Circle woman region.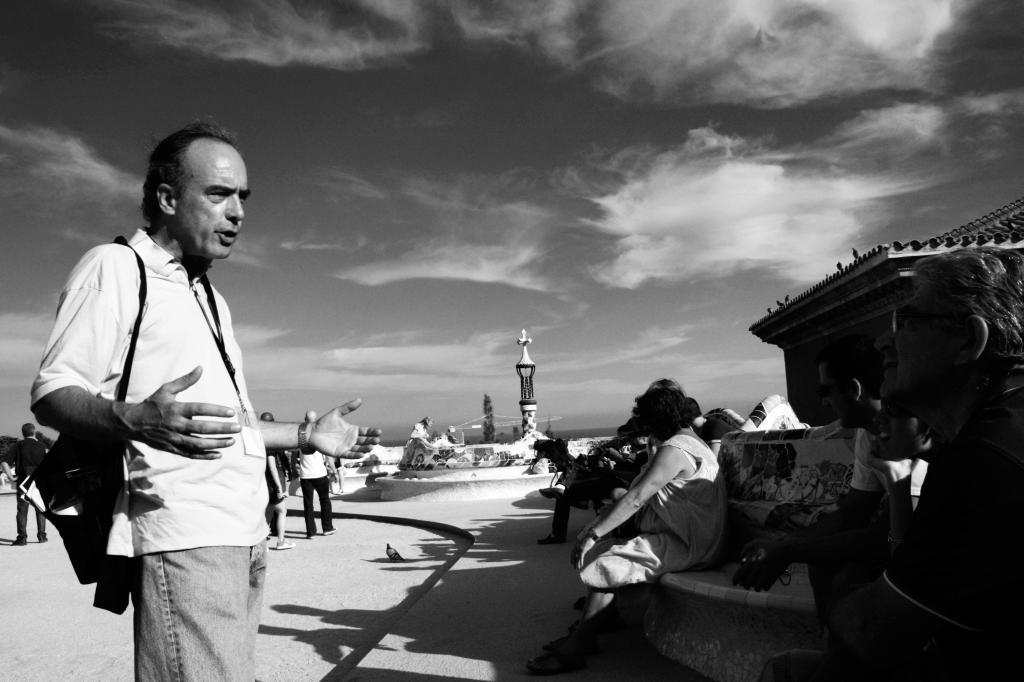
Region: bbox(574, 356, 749, 637).
